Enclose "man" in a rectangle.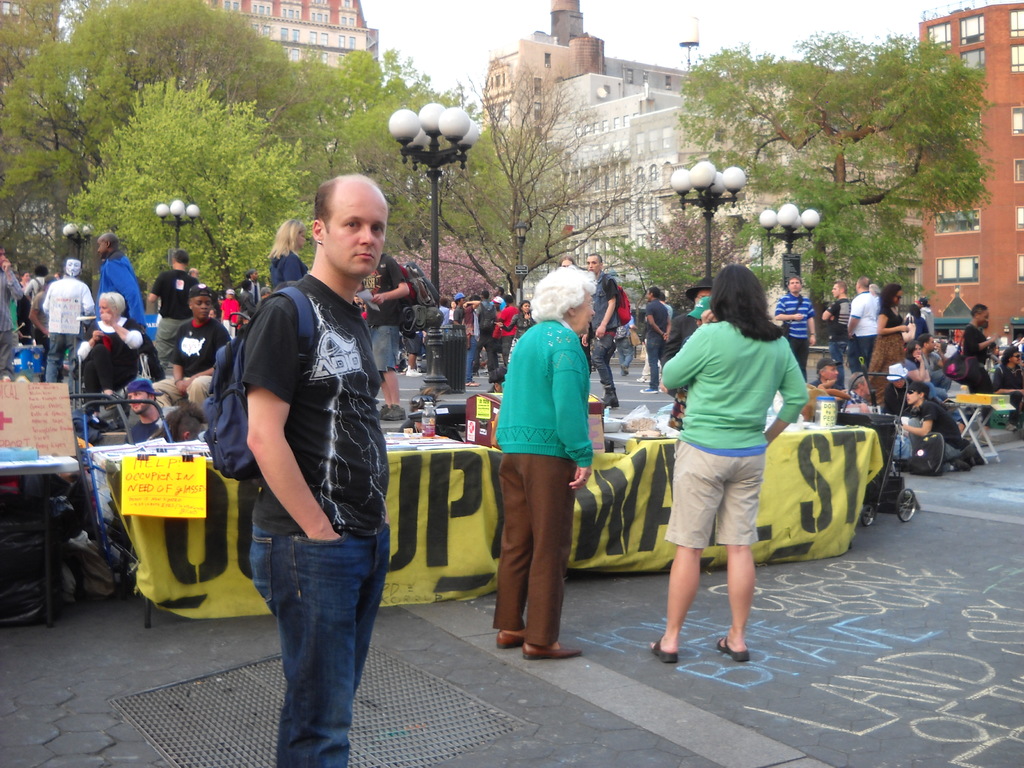
pyautogui.locateOnScreen(766, 277, 811, 376).
